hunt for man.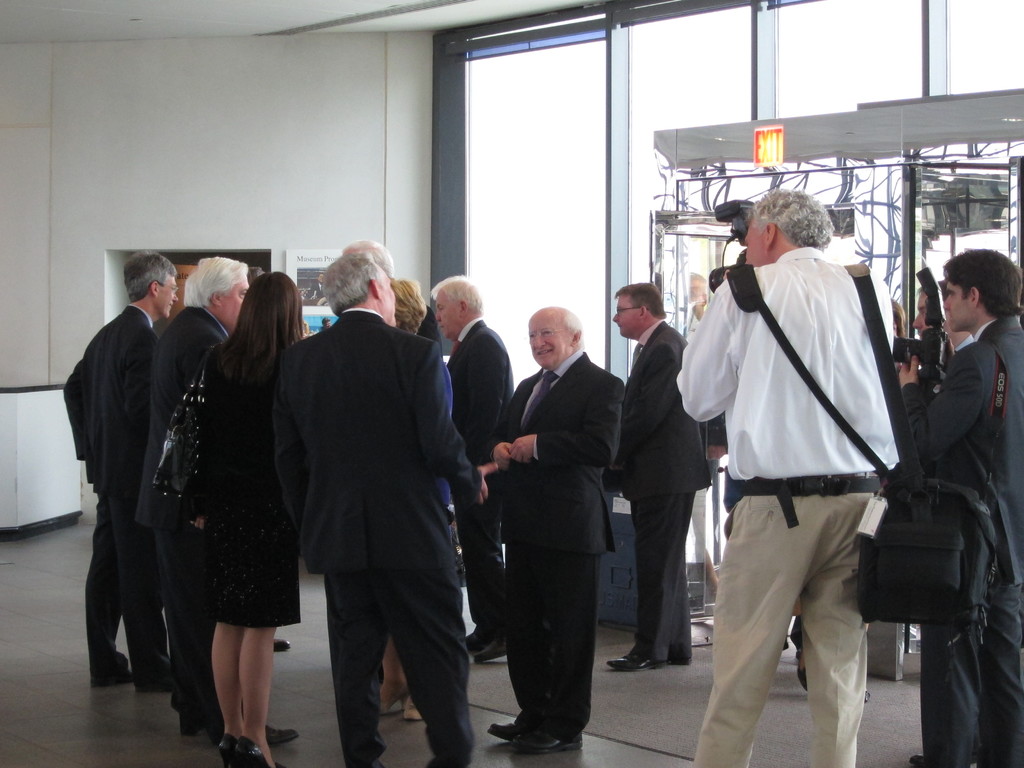
Hunted down at l=892, t=246, r=1023, b=767.
